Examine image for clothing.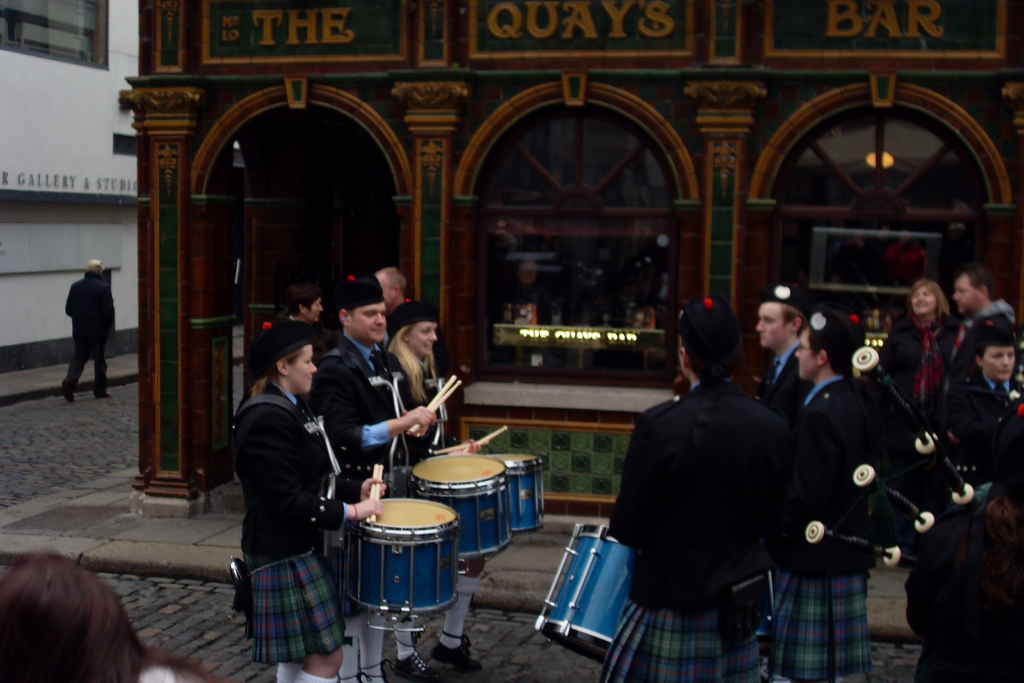
Examination result: left=221, top=313, right=362, bottom=680.
